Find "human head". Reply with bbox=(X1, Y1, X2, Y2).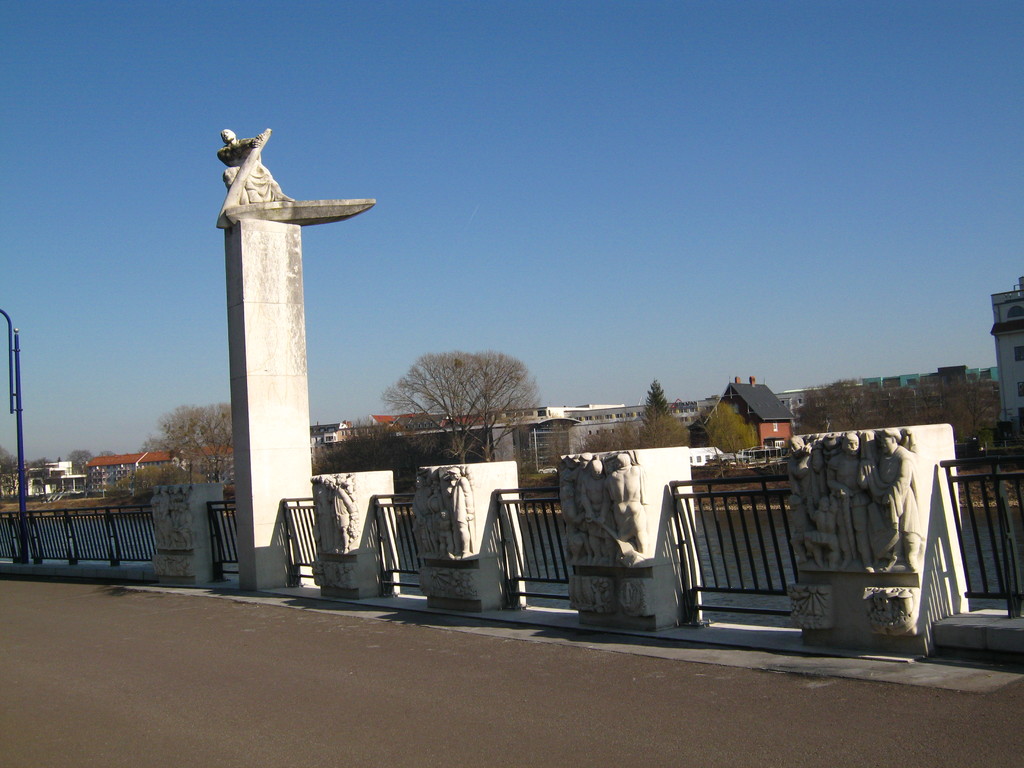
bbox=(788, 435, 804, 458).
